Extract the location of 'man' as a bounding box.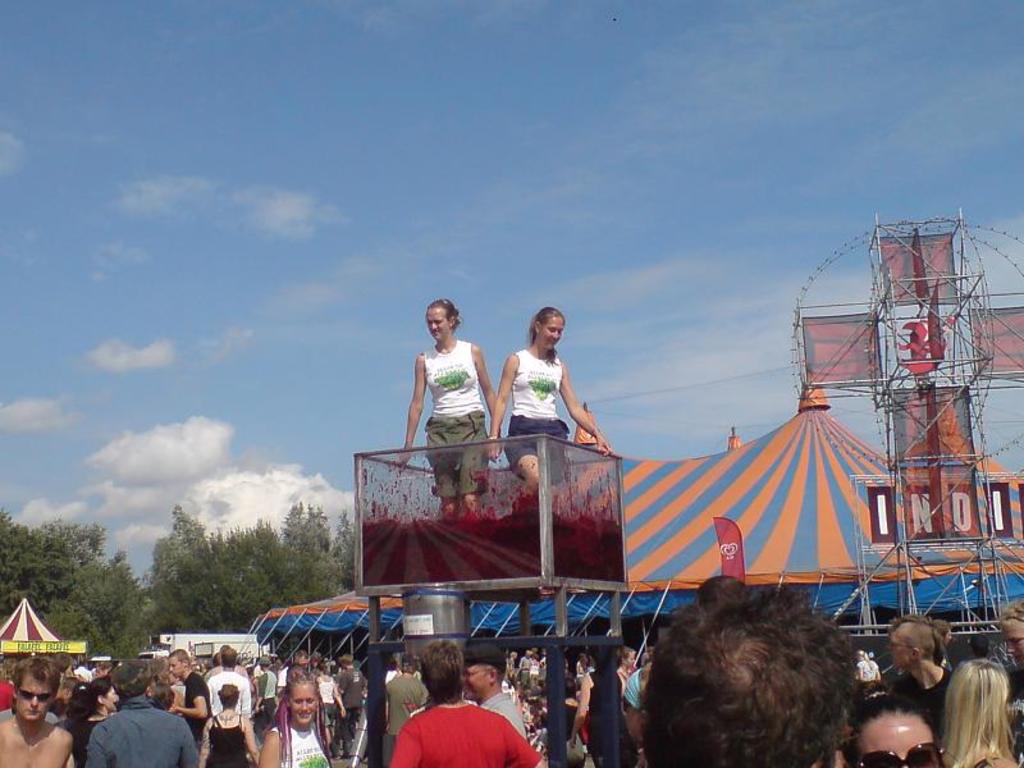
<region>887, 614, 955, 735</region>.
